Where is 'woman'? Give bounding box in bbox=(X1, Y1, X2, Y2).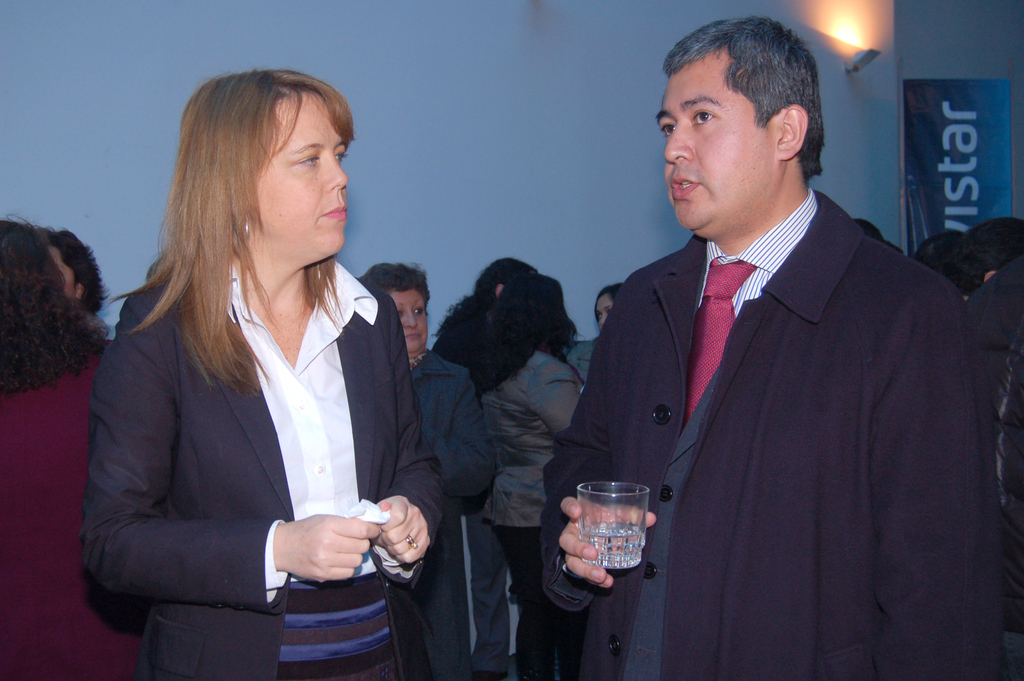
bbox=(0, 205, 144, 680).
